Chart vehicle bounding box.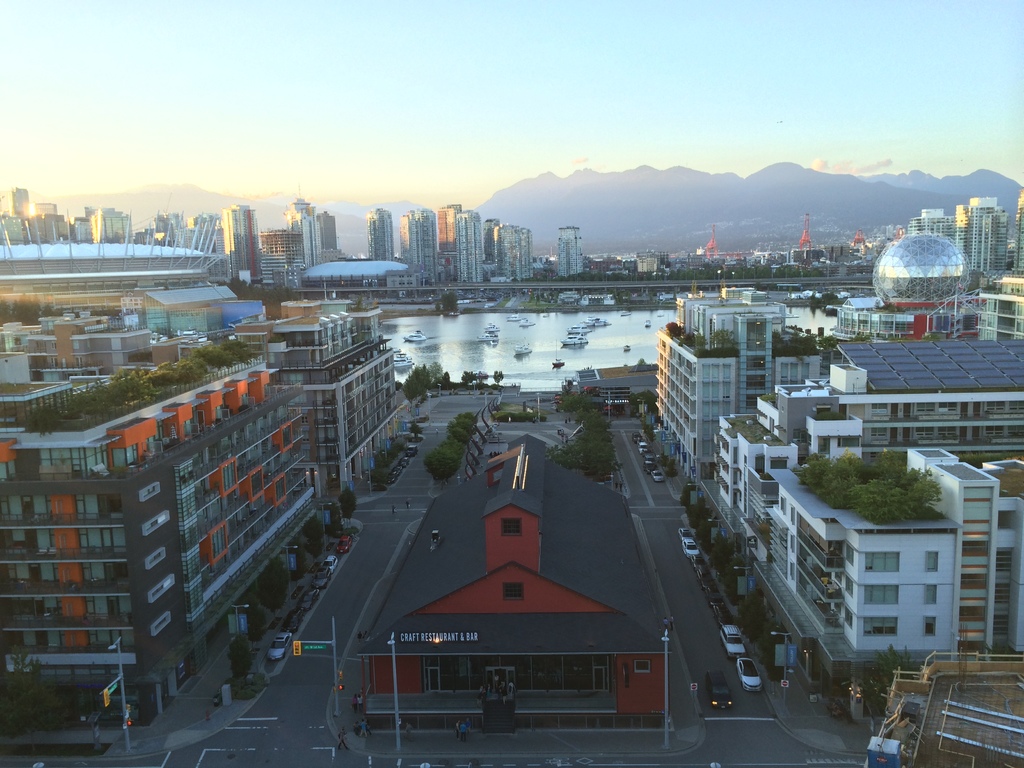
Charted: x1=390 y1=347 x2=419 y2=369.
